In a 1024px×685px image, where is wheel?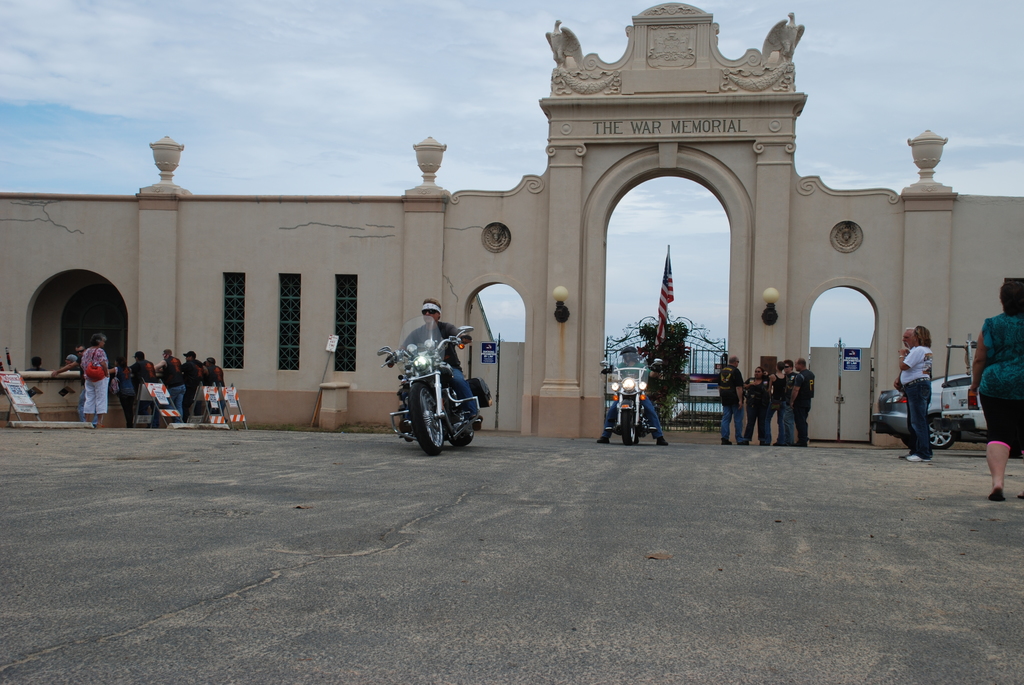
413:382:445:448.
